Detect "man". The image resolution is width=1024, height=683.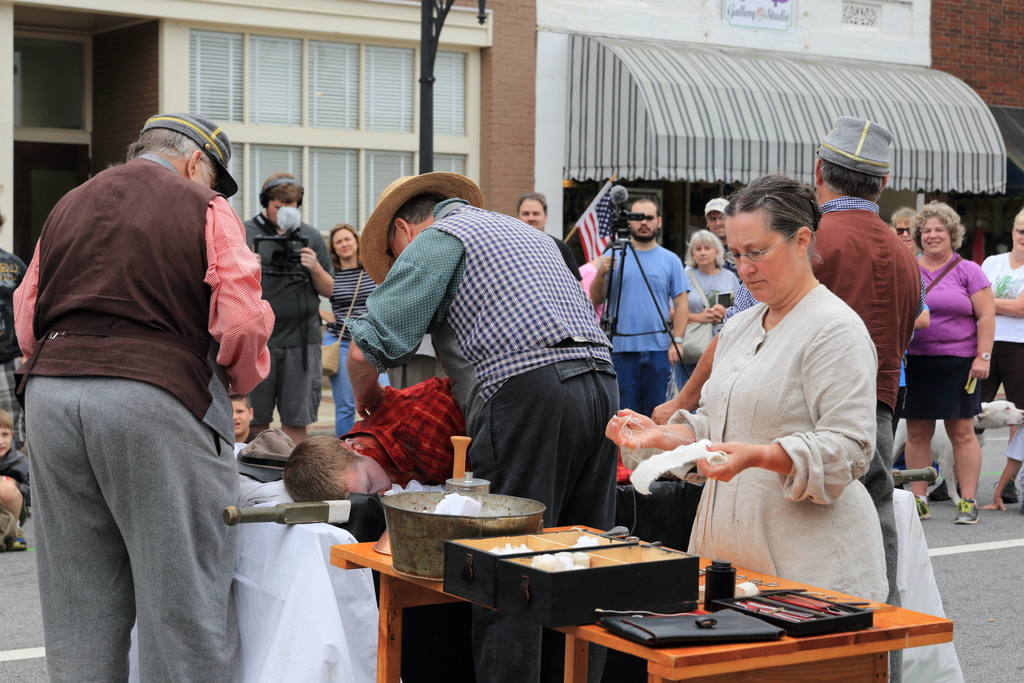
514:193:588:287.
